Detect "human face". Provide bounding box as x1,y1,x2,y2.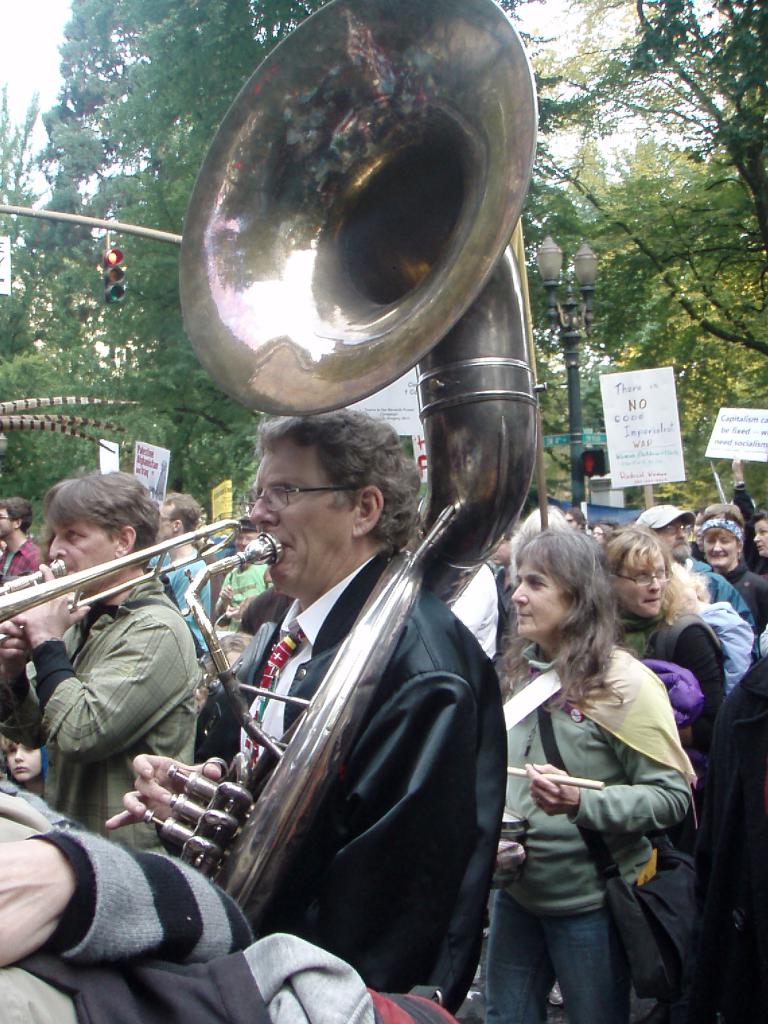
0,509,13,540.
